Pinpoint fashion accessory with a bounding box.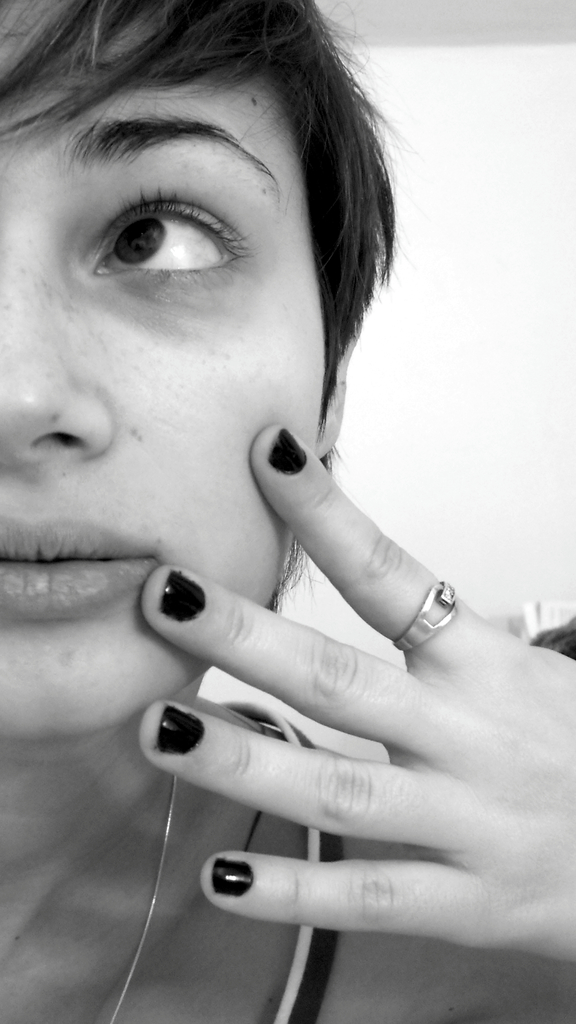
(99, 778, 174, 1023).
